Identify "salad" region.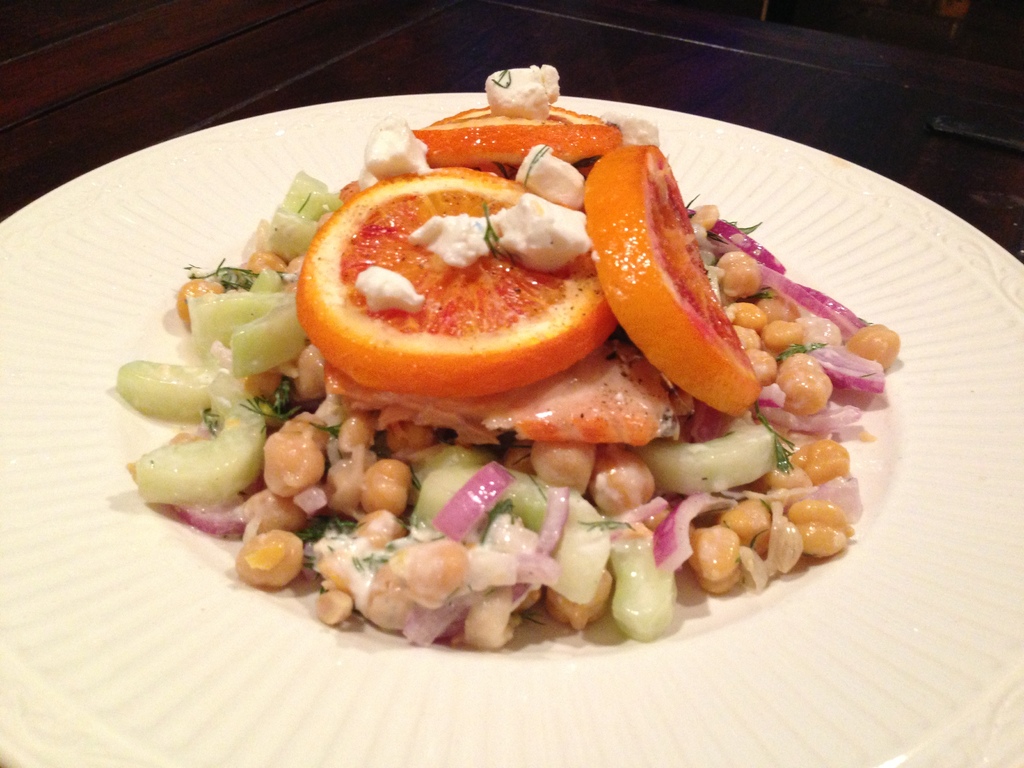
Region: [108,56,909,668].
